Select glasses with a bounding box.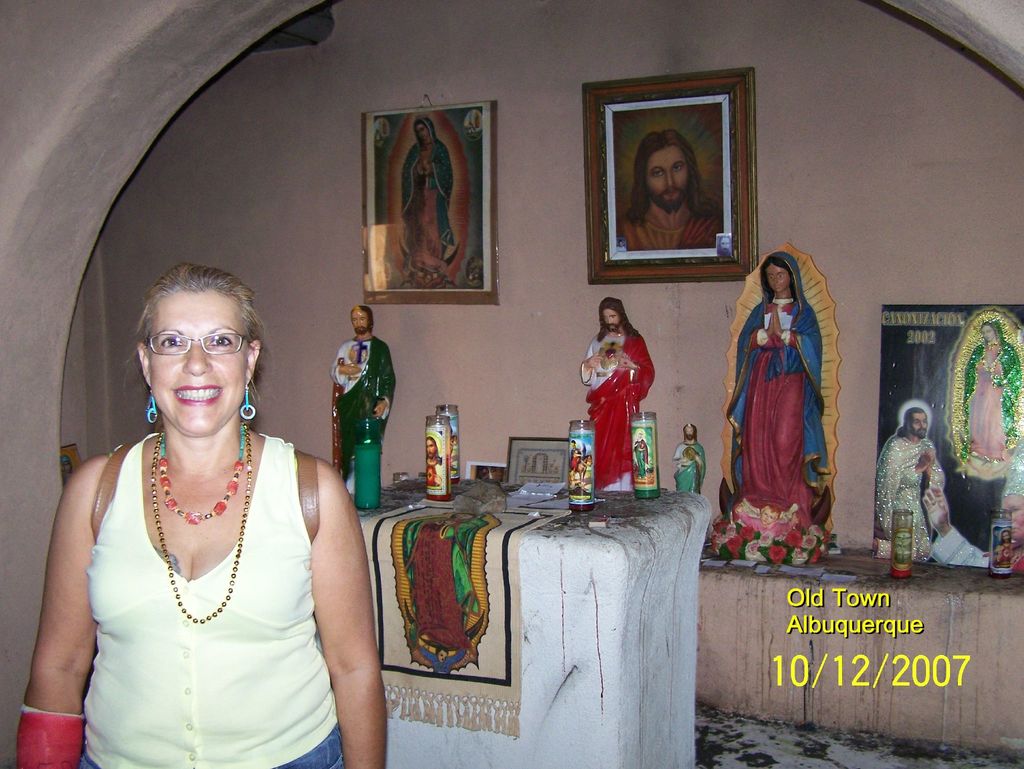
x1=141, y1=334, x2=260, y2=360.
